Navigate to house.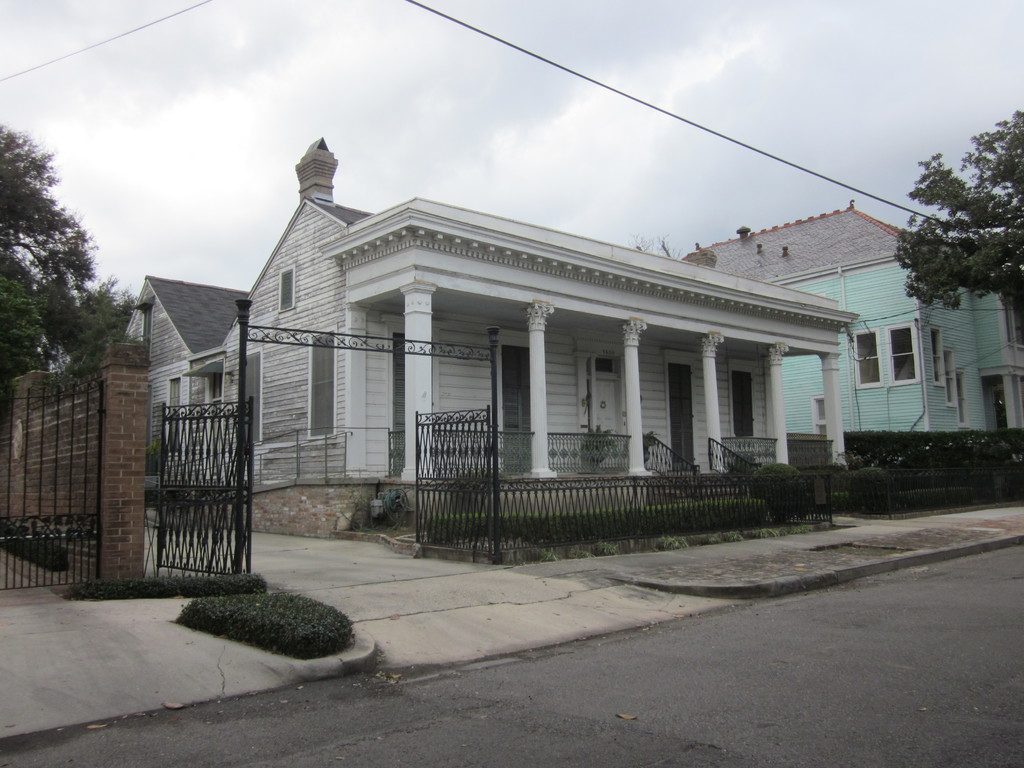
Navigation target: <region>674, 209, 1023, 472</region>.
